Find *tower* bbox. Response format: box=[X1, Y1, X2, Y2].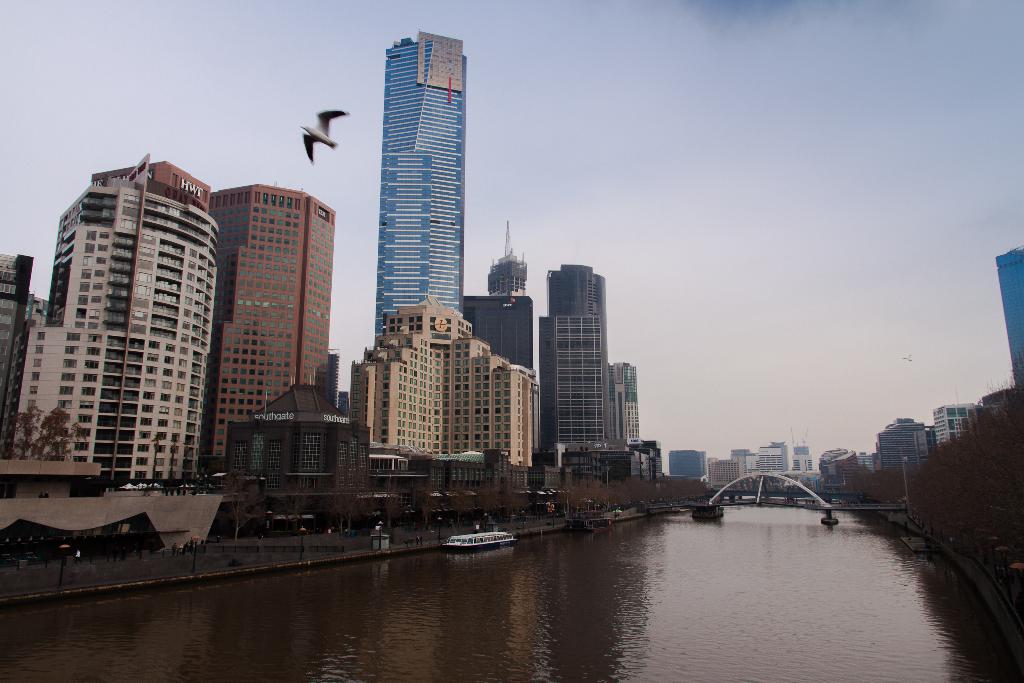
box=[492, 227, 527, 299].
